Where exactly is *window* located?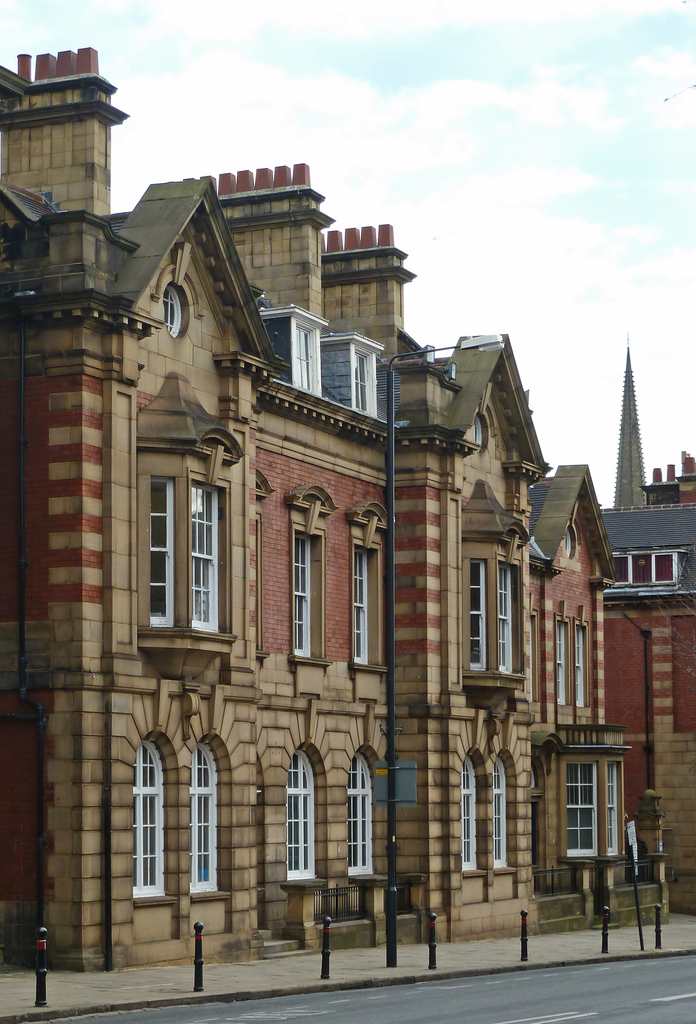
Its bounding box is x1=283, y1=749, x2=316, y2=877.
